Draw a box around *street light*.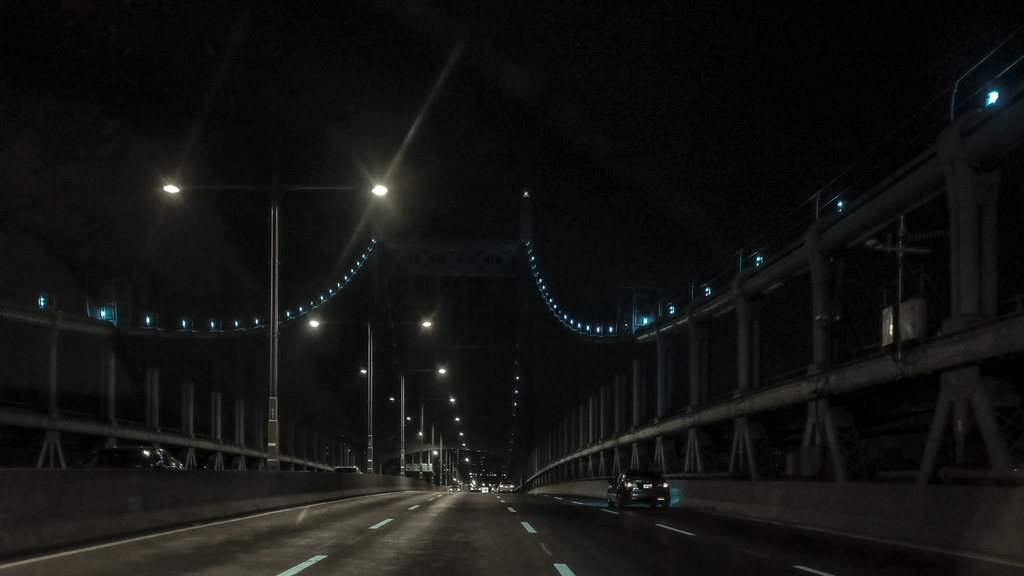
(left=289, top=307, right=436, bottom=474).
